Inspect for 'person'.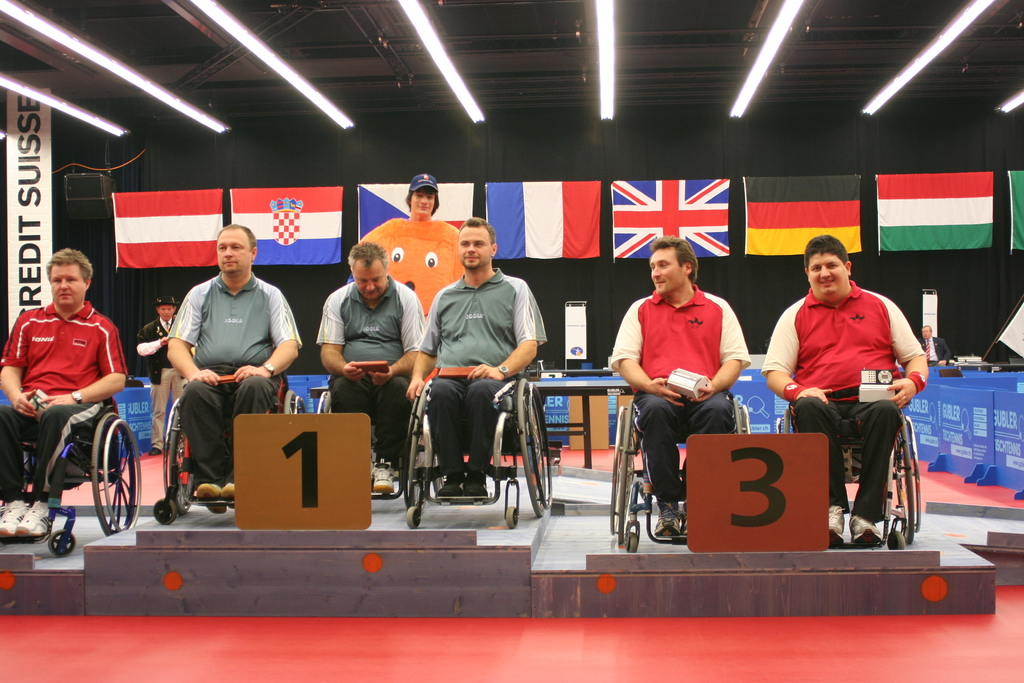
Inspection: {"left": 760, "top": 233, "right": 927, "bottom": 543}.
